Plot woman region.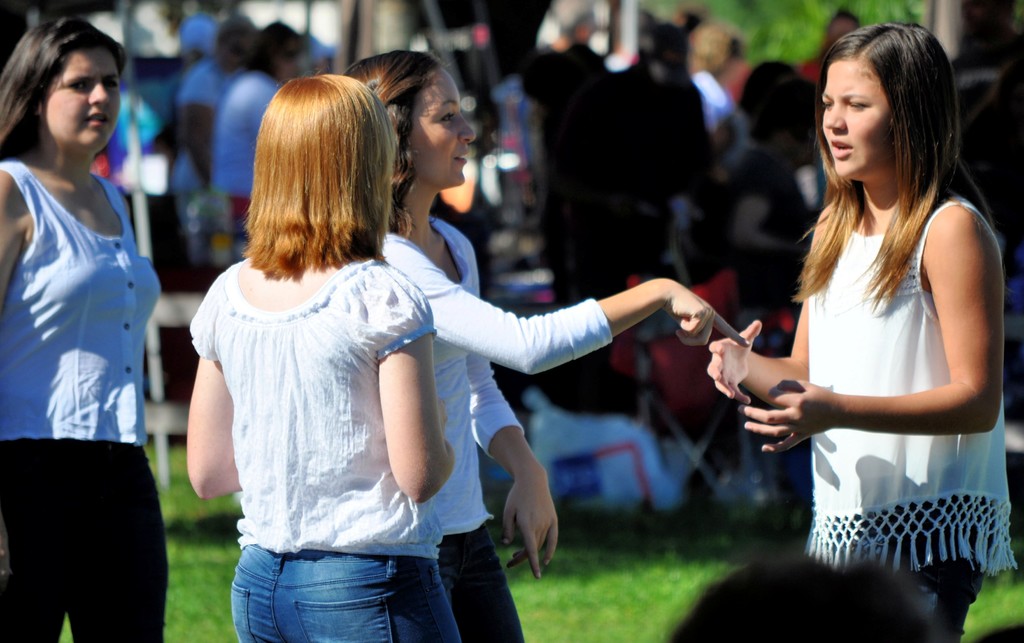
Plotted at 178/69/467/642.
